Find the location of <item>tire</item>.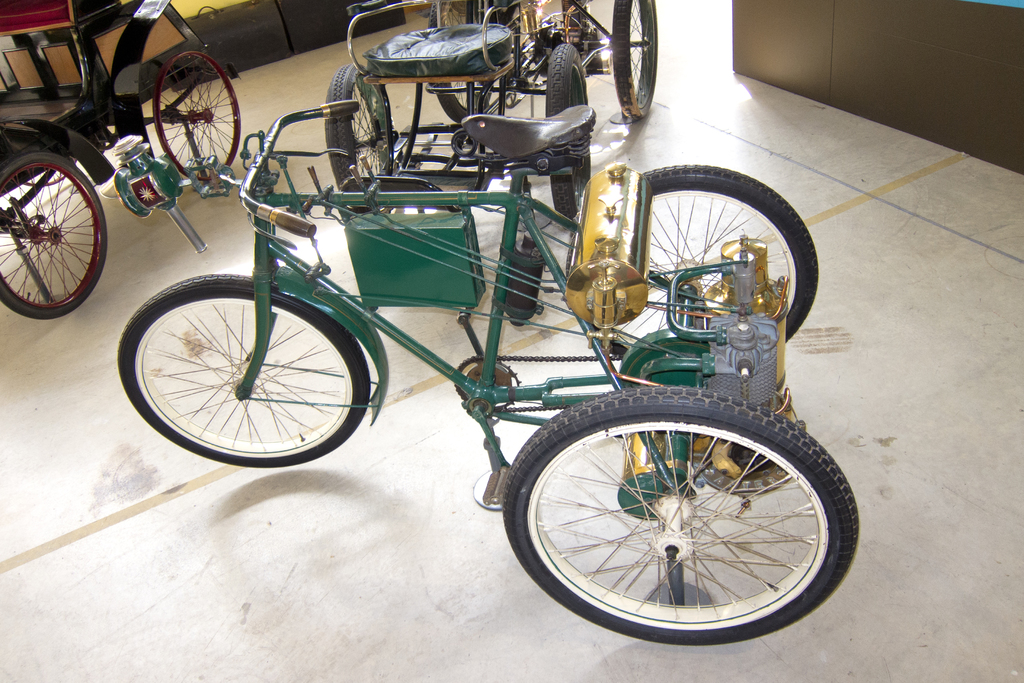
Location: bbox=(115, 268, 372, 467).
